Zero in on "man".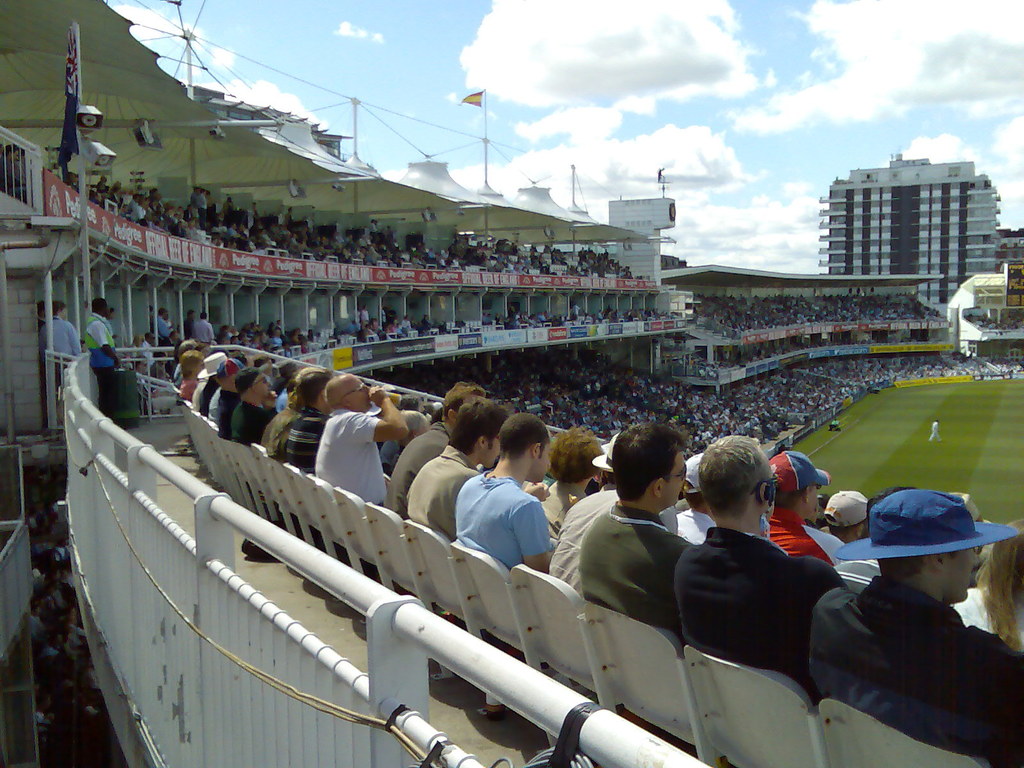
Zeroed in: bbox(95, 177, 108, 208).
